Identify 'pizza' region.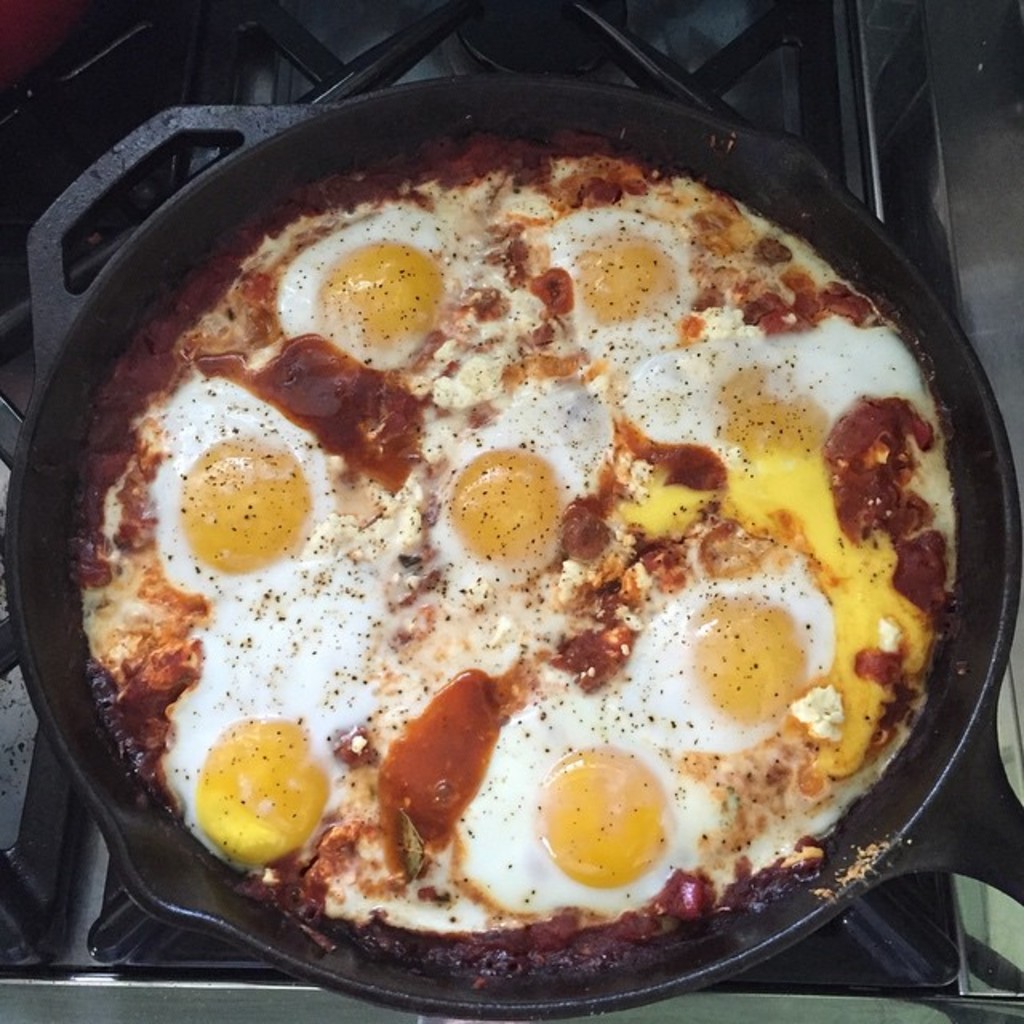
Region: Rect(69, 115, 973, 931).
